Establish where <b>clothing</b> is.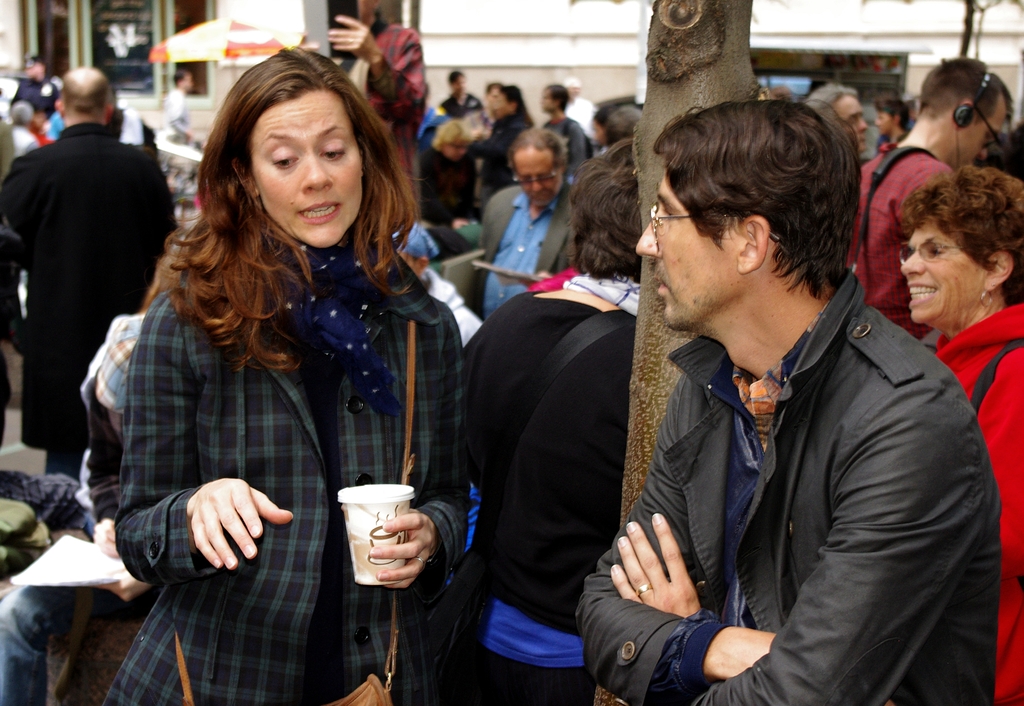
Established at 451,268,644,705.
